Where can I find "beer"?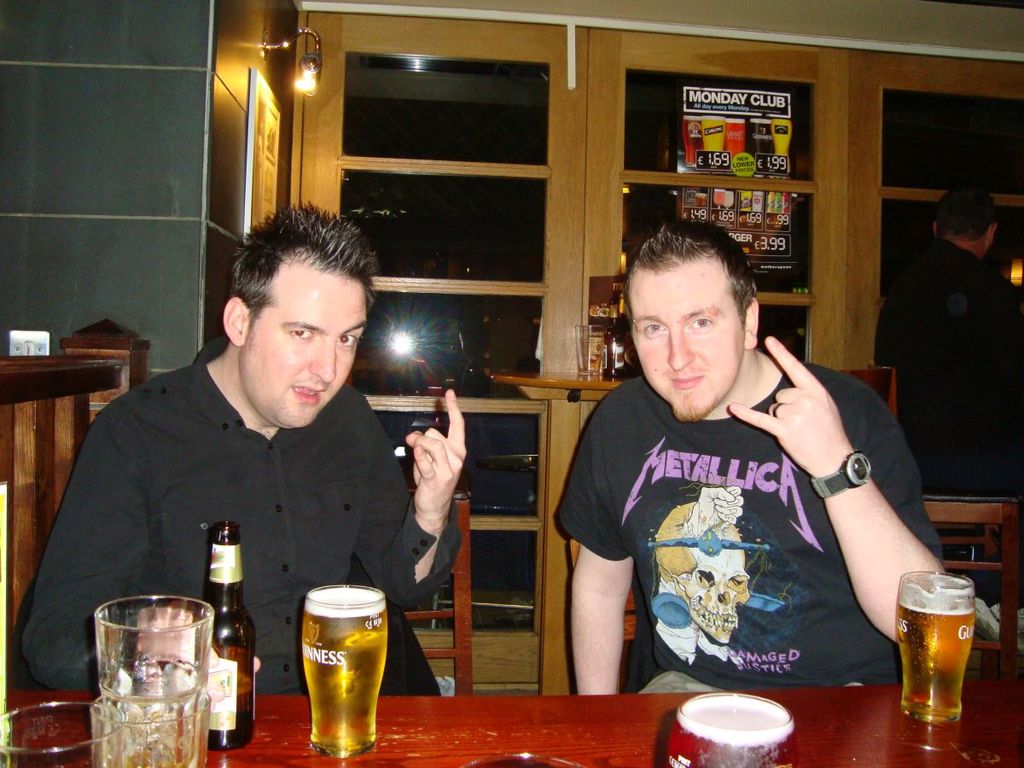
You can find it at x1=291 y1=585 x2=399 y2=767.
